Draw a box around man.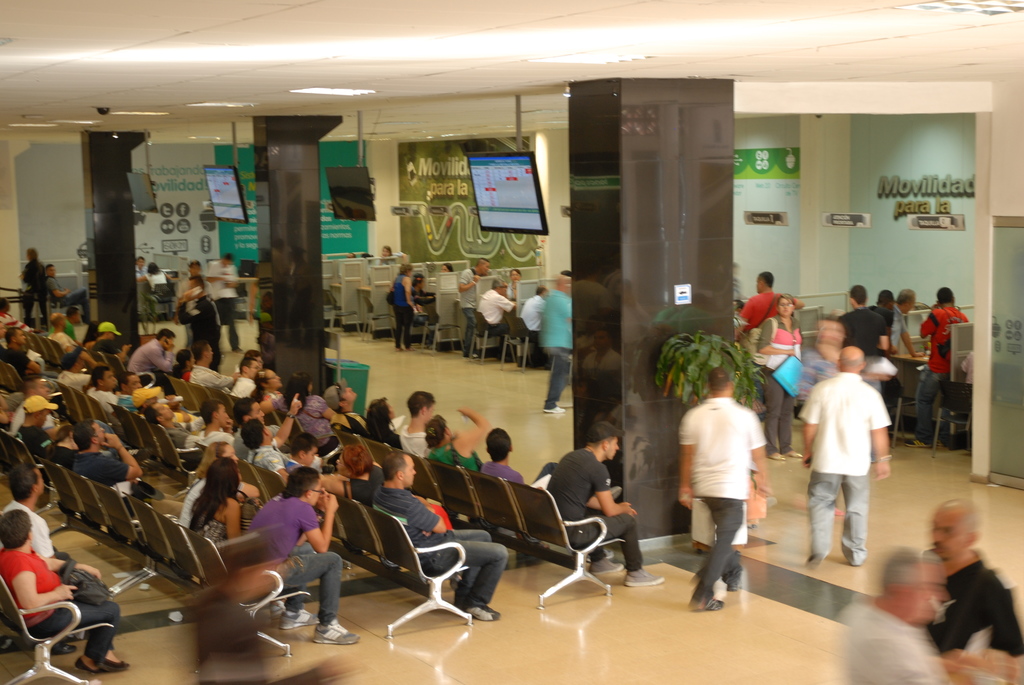
47 307 74 353.
